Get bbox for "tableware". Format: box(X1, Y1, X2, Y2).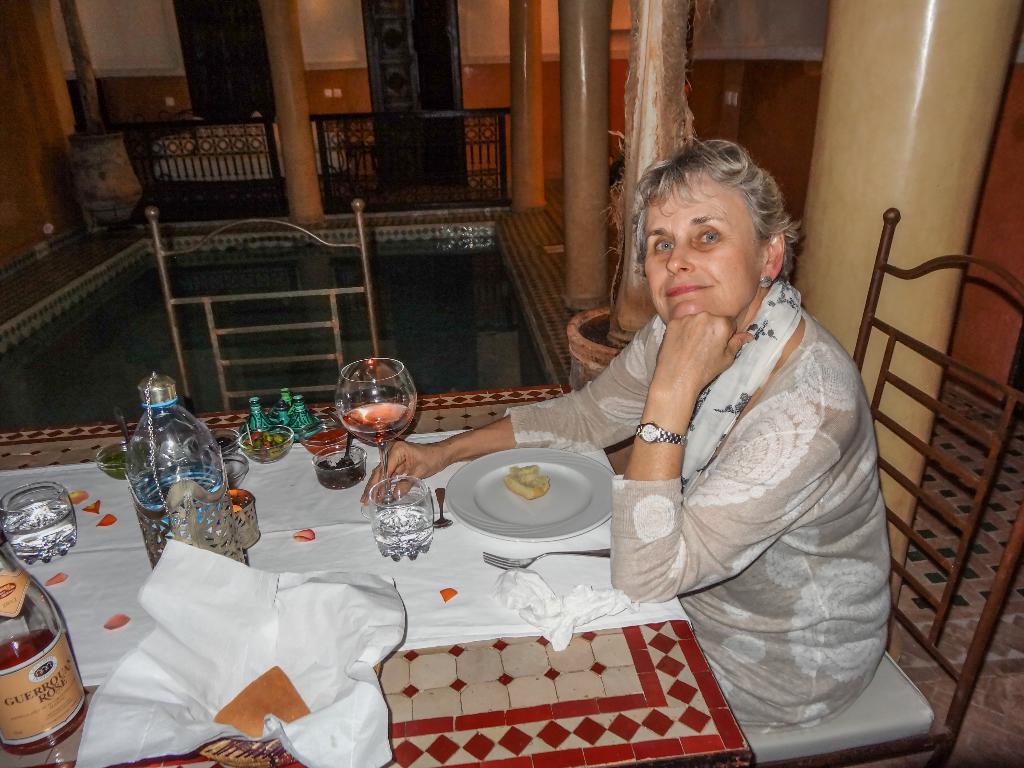
box(315, 447, 368, 486).
